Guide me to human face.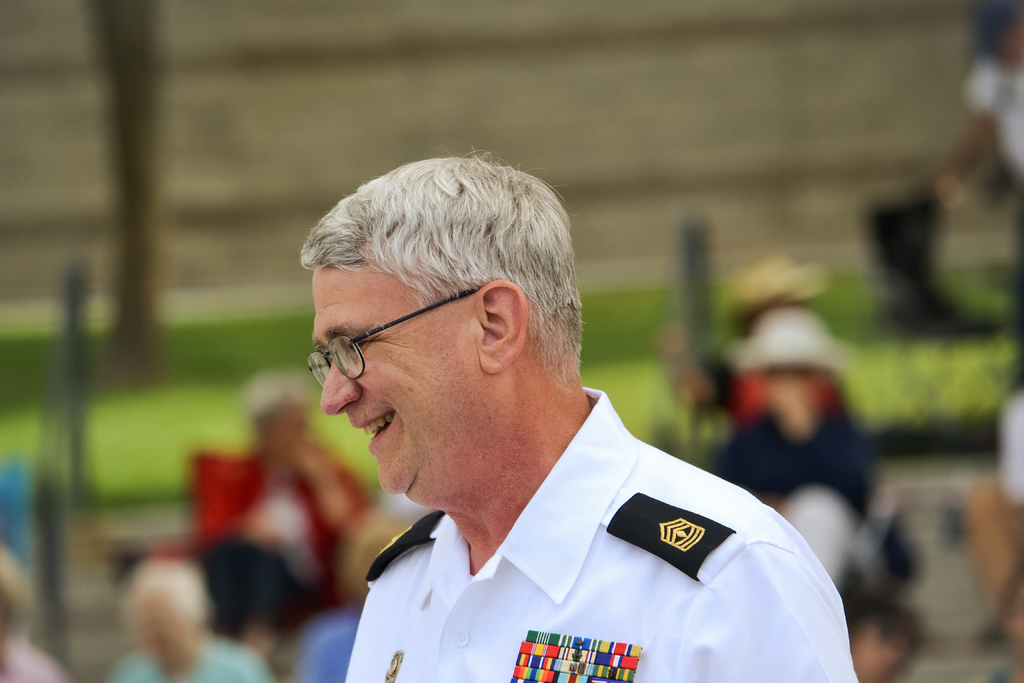
Guidance: box=[309, 257, 495, 505].
